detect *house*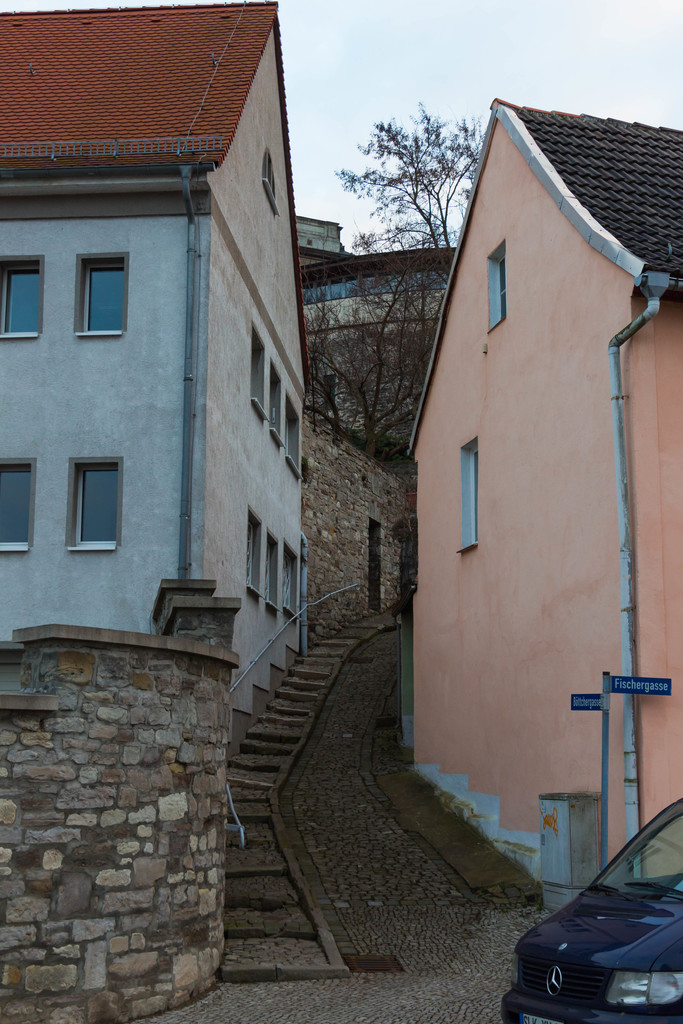
384, 48, 672, 854
